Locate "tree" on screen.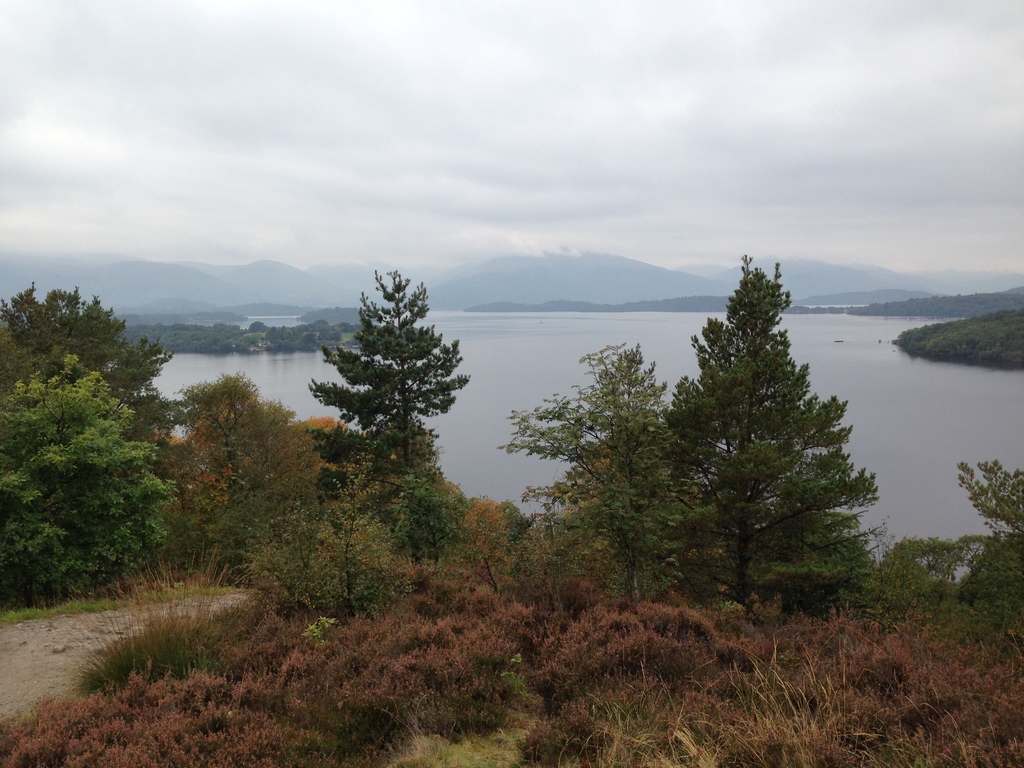
On screen at <region>0, 274, 166, 399</region>.
